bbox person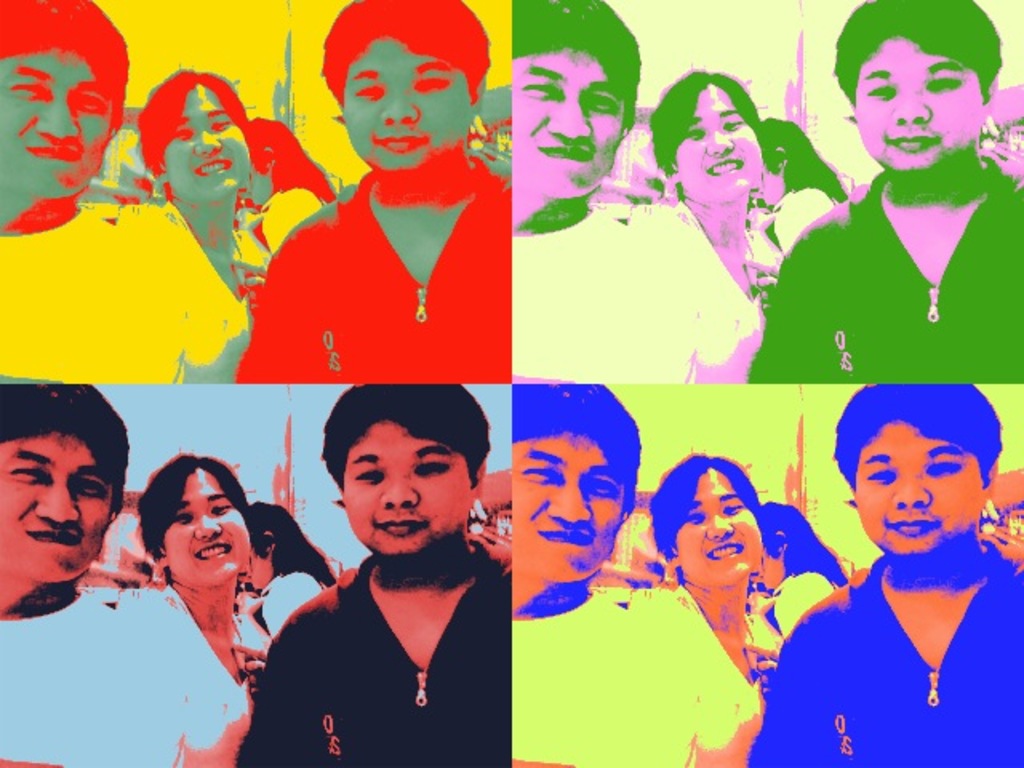
box=[130, 451, 283, 698]
